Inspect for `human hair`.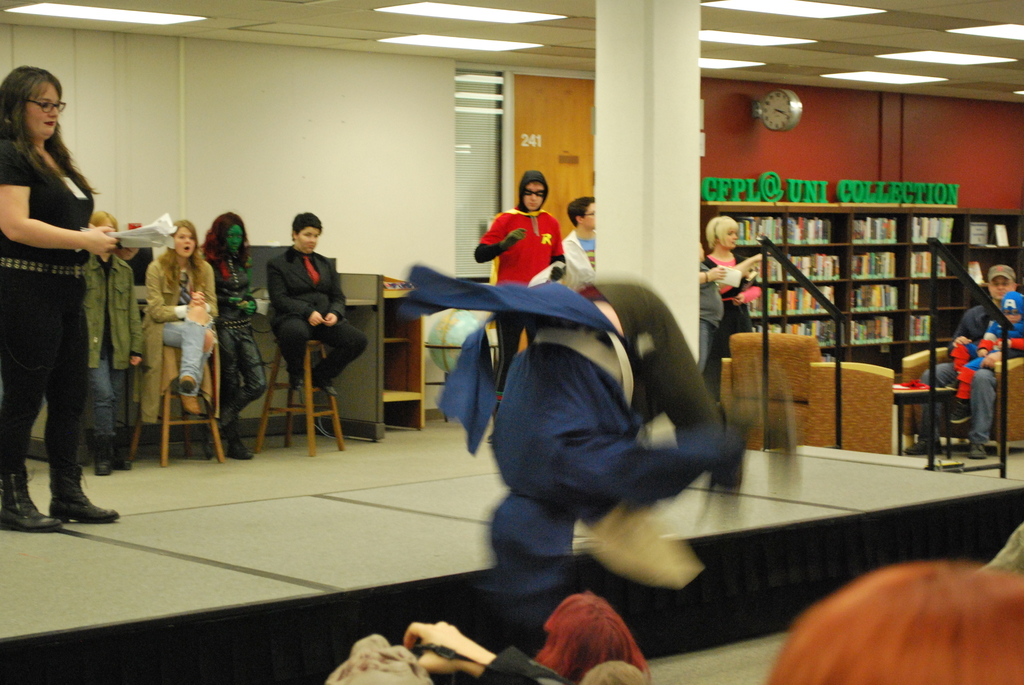
Inspection: [765, 558, 1023, 684].
